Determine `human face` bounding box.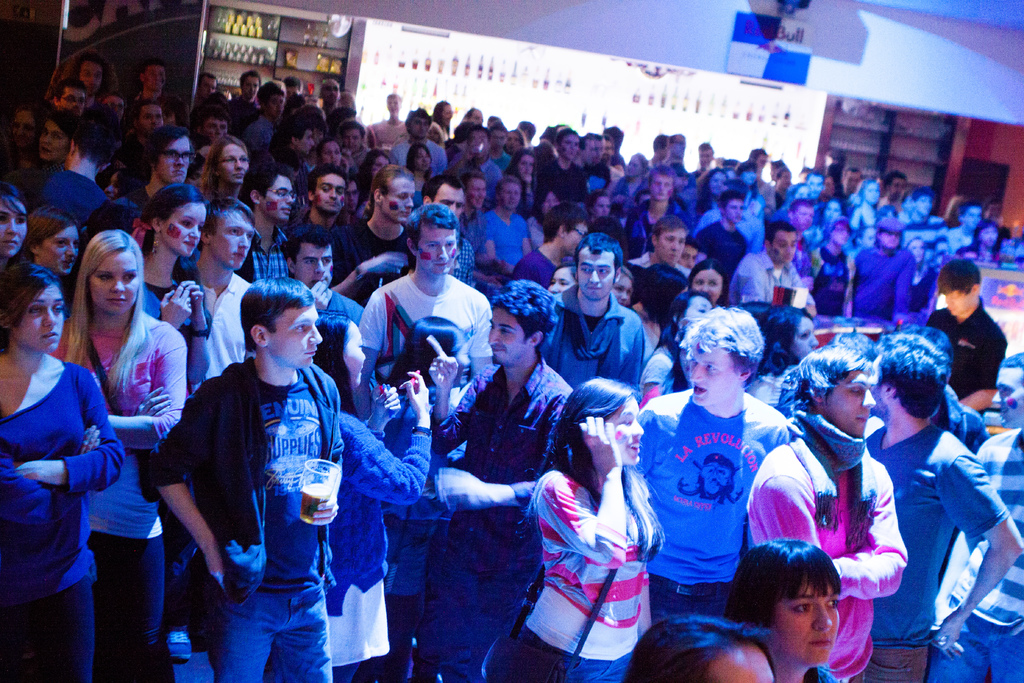
Determined: locate(90, 249, 138, 315).
